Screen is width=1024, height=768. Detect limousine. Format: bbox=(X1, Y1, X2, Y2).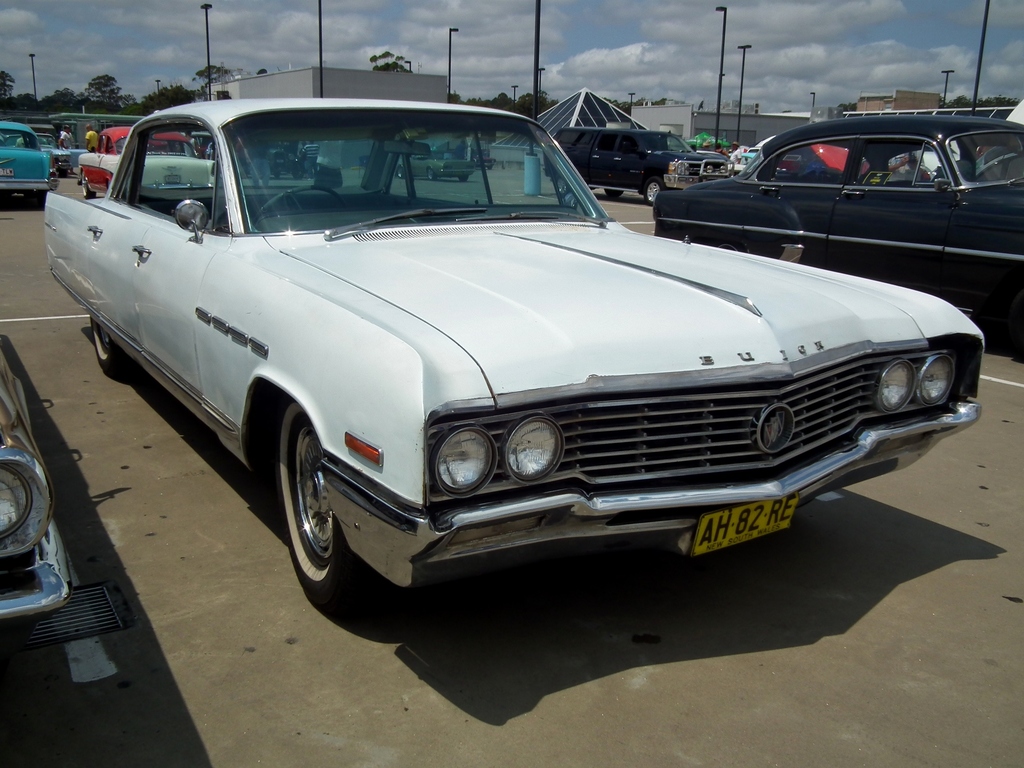
bbox=(541, 131, 735, 207).
